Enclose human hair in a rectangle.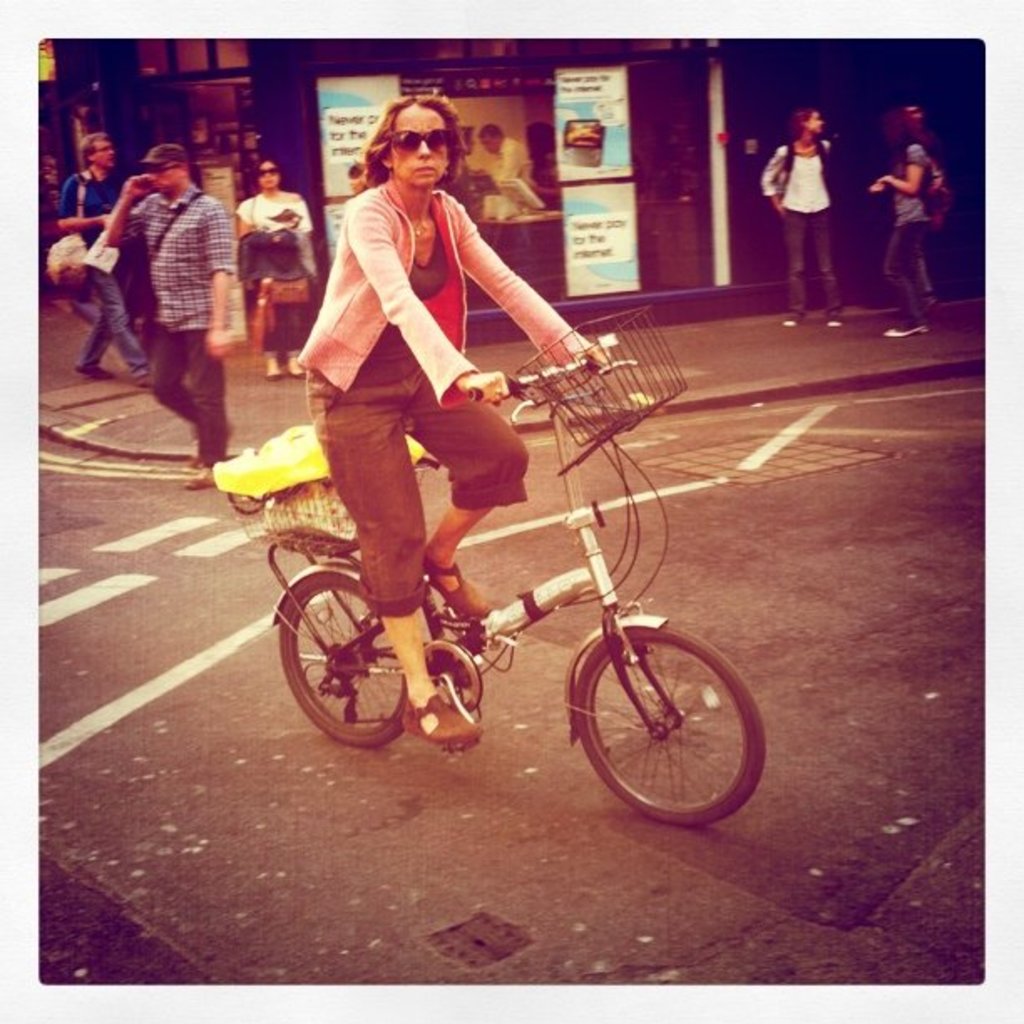
box=[788, 105, 815, 136].
